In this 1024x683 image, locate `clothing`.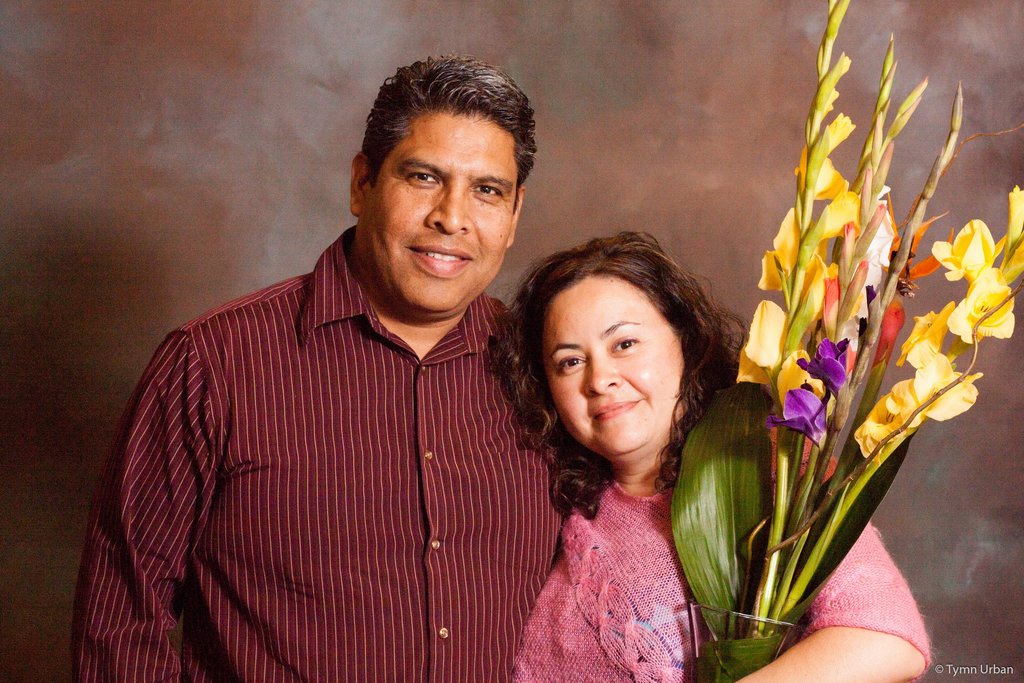
Bounding box: box=[508, 480, 931, 682].
